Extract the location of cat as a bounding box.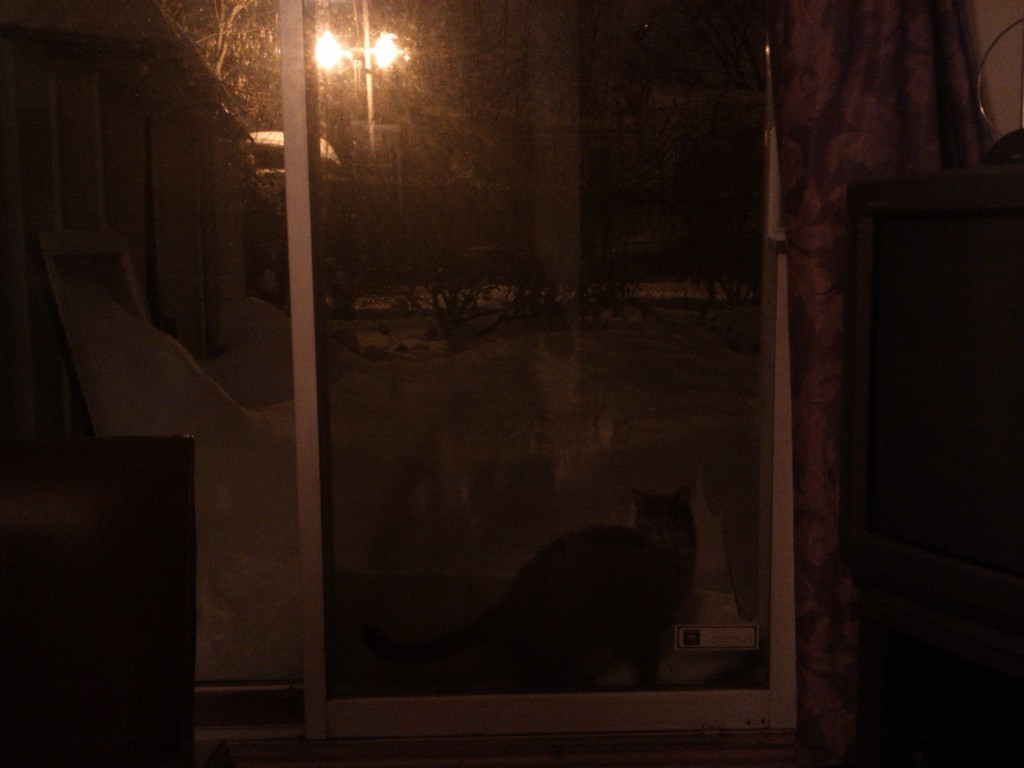
{"x1": 354, "y1": 484, "x2": 710, "y2": 692}.
